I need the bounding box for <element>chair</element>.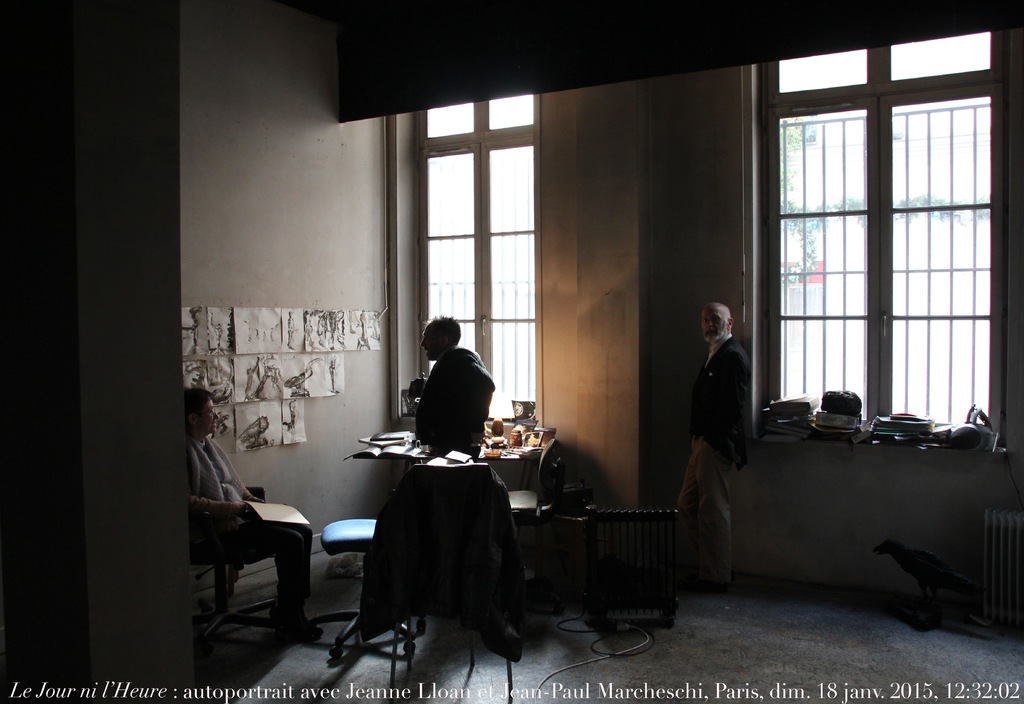
Here it is: bbox=(323, 509, 429, 656).
